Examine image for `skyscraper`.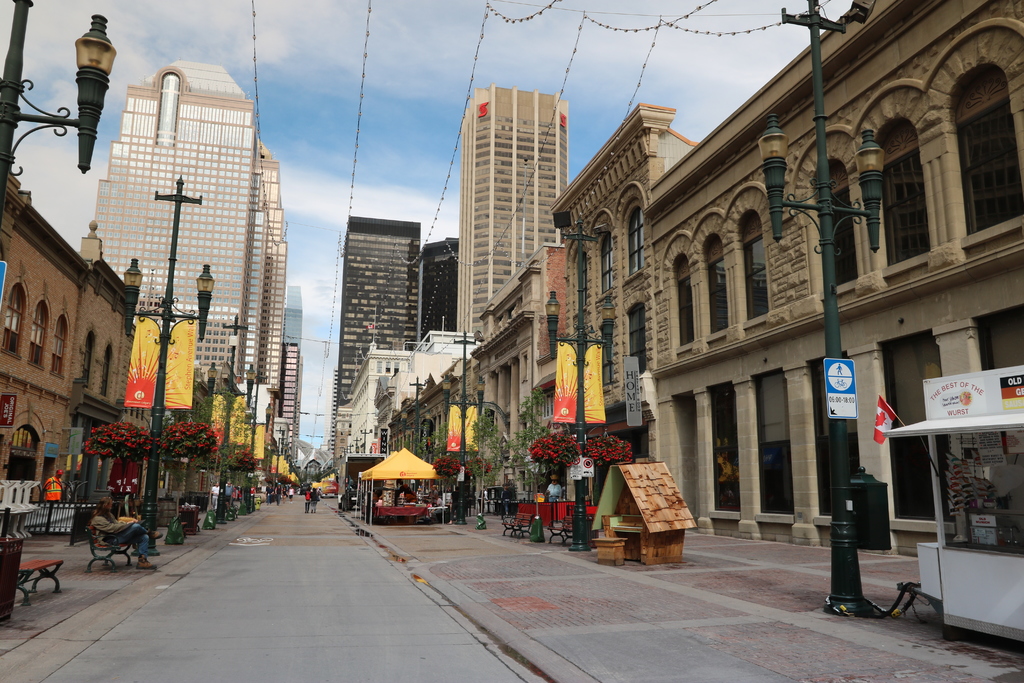
Examination result: bbox=[88, 59, 275, 388].
